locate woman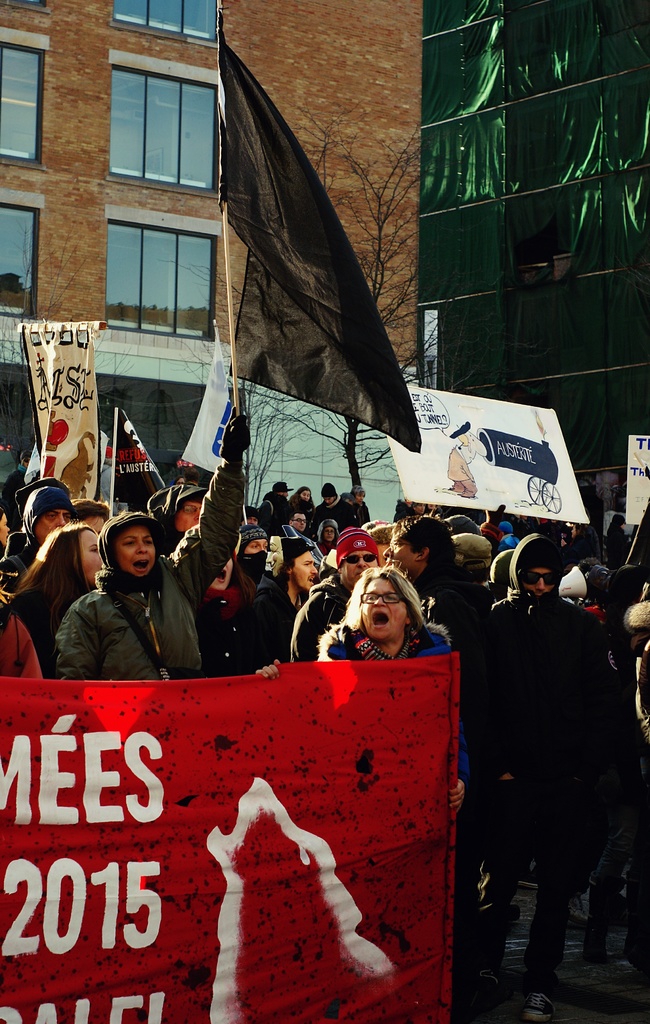
(318,567,467,815)
